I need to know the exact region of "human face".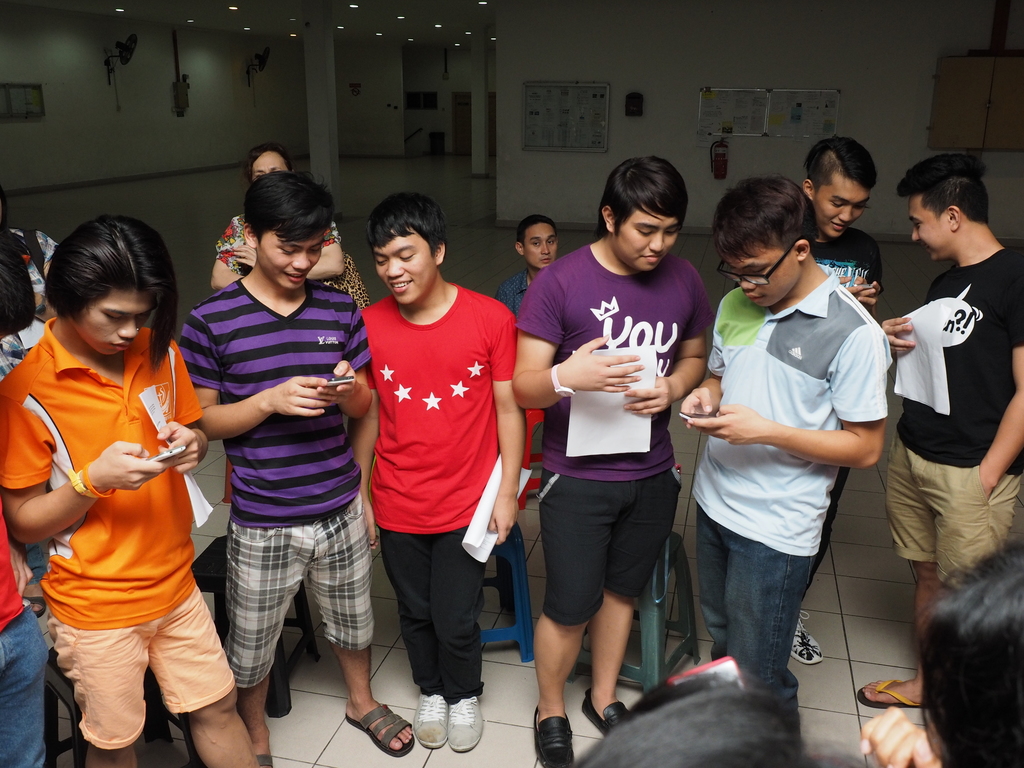
Region: x1=76 y1=290 x2=151 y2=351.
